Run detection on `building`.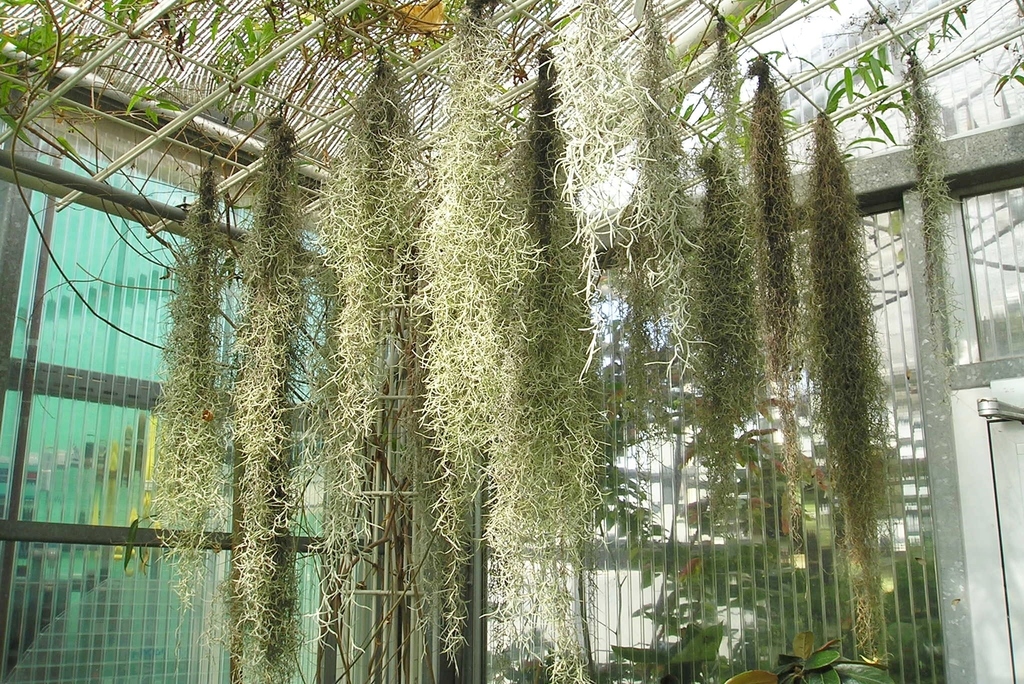
Result: pyautogui.locateOnScreen(0, 0, 1023, 683).
